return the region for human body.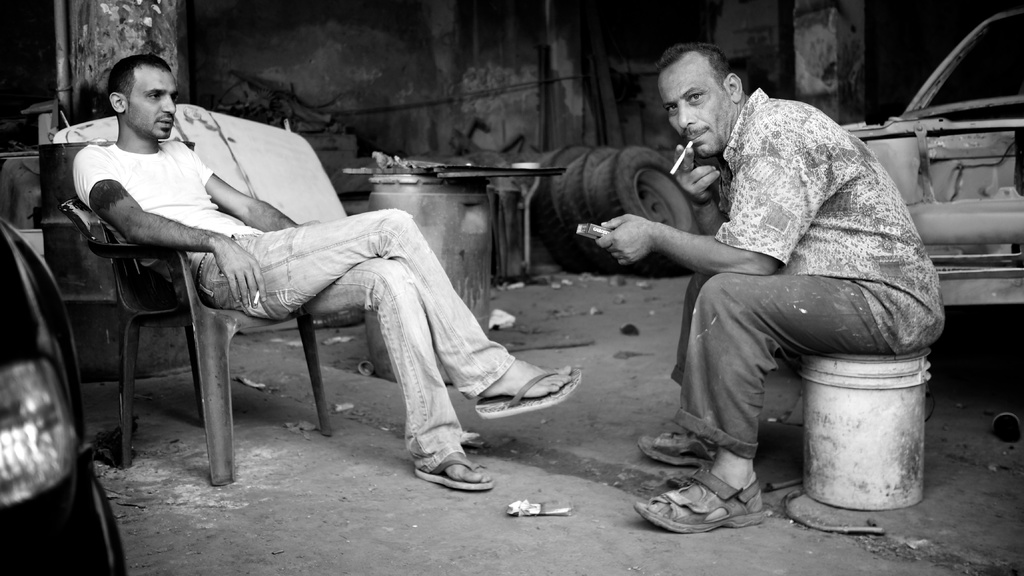
593:42:945:532.
